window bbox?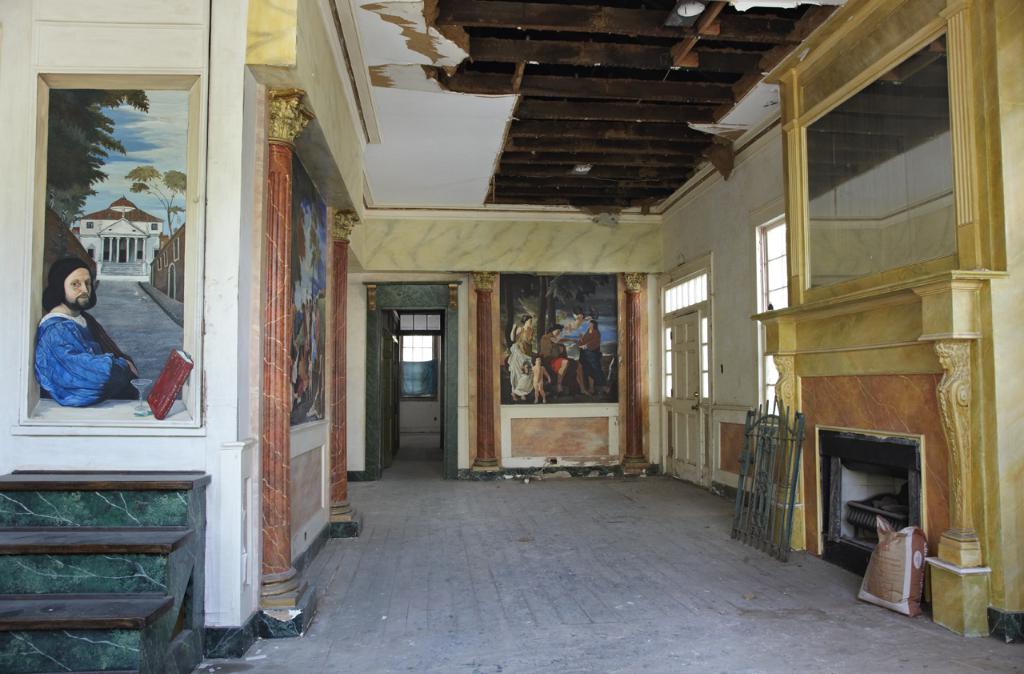
box=[752, 215, 783, 415]
